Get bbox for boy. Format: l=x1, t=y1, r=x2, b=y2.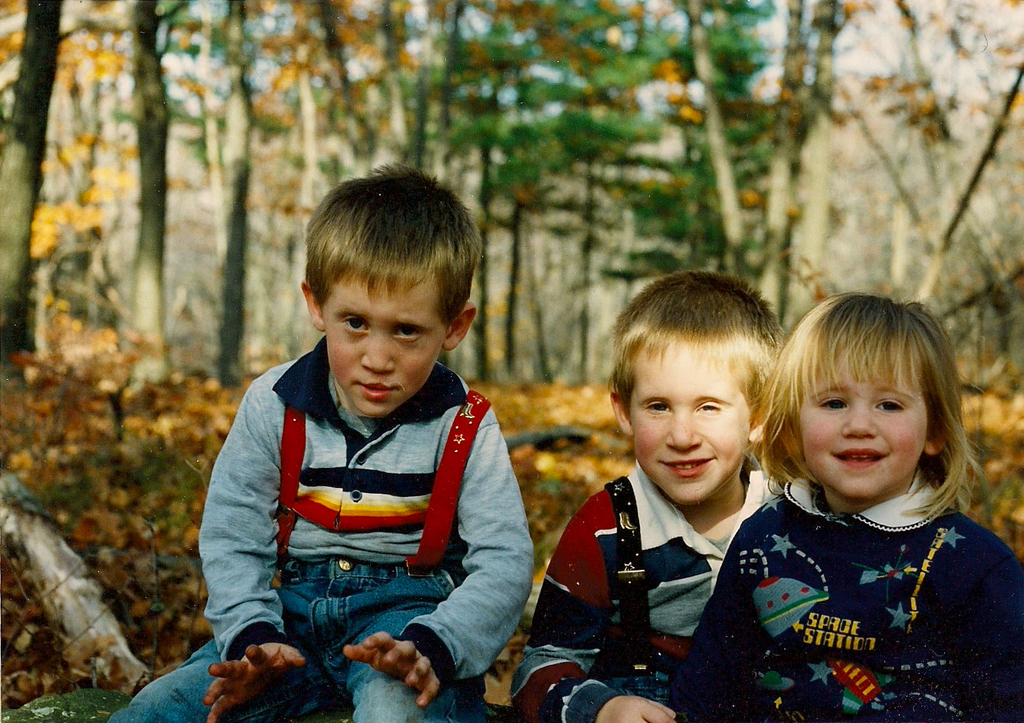
l=107, t=153, r=542, b=722.
